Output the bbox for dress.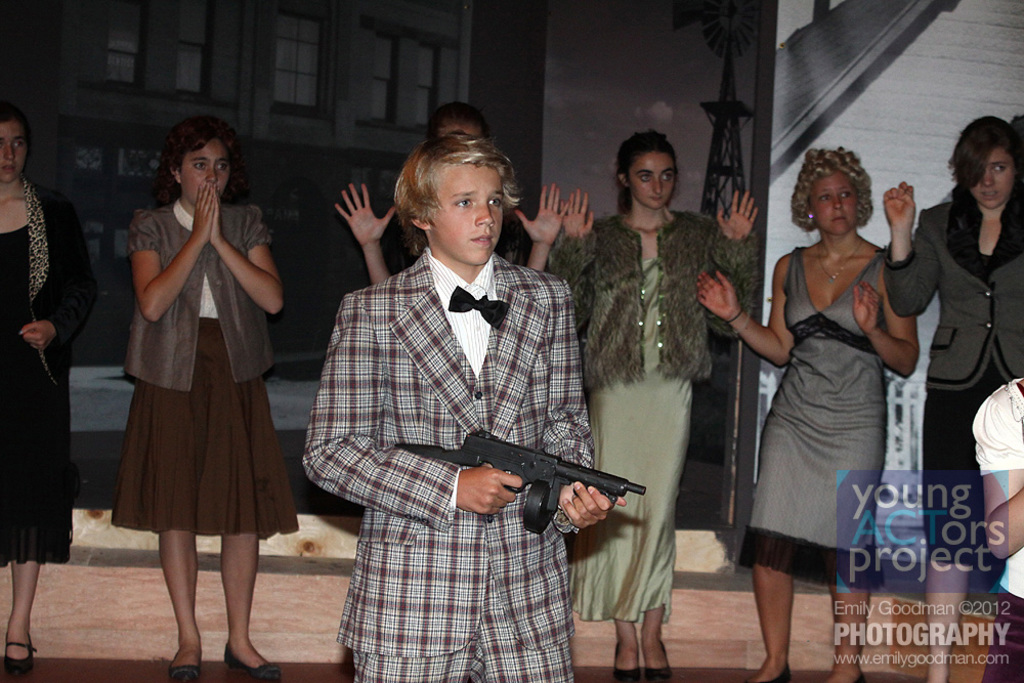
detection(567, 260, 694, 624).
